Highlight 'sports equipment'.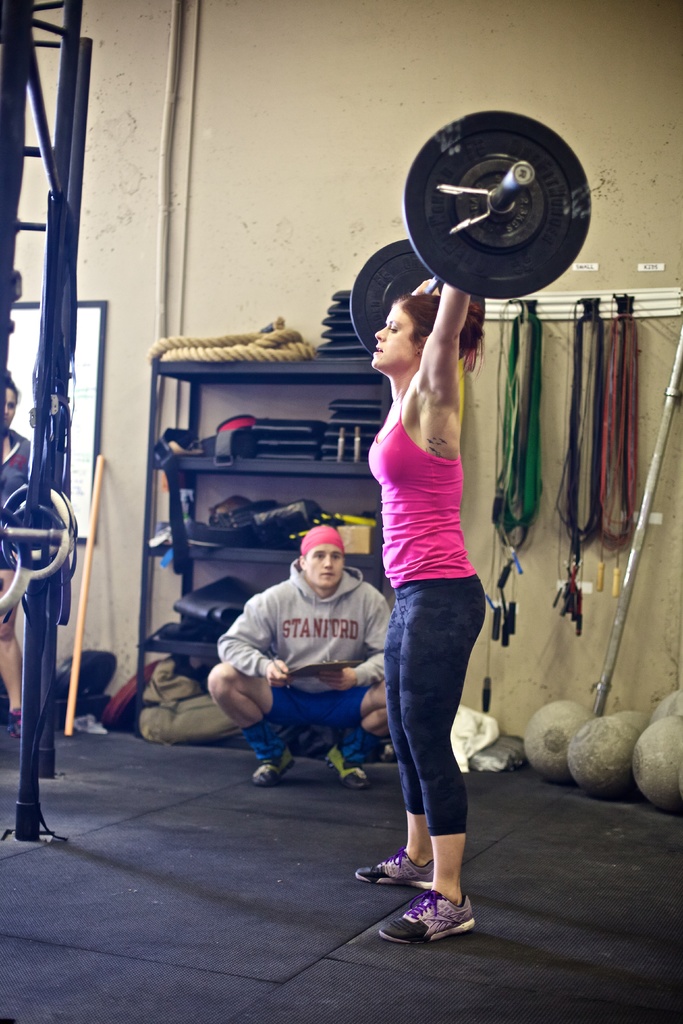
Highlighted region: x1=373 y1=893 x2=480 y2=941.
